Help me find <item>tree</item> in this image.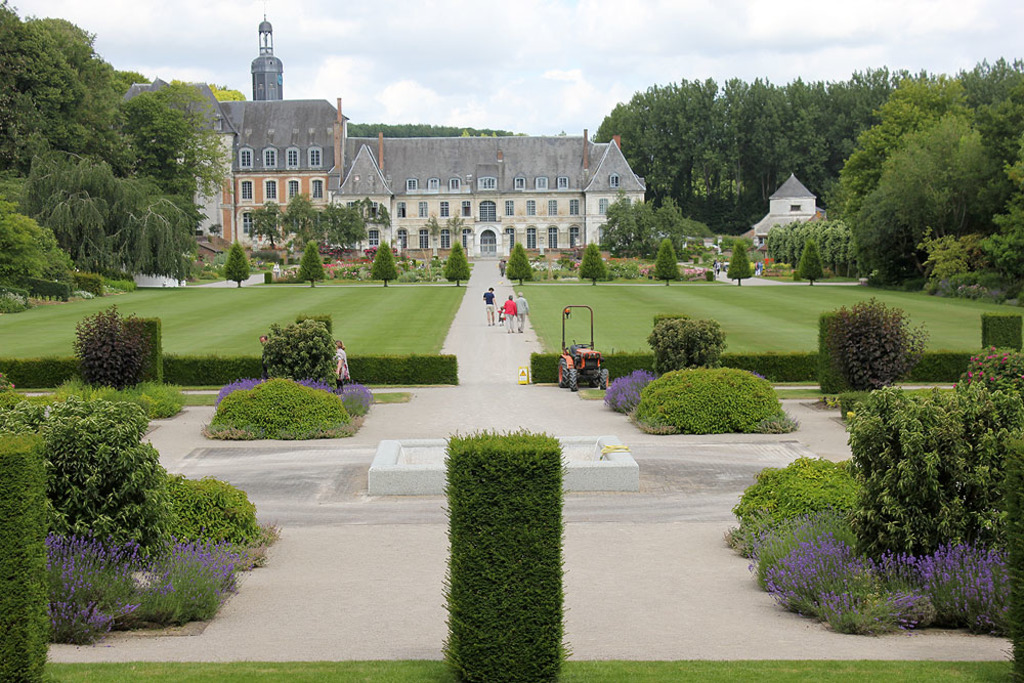
Found it: 444,212,465,244.
